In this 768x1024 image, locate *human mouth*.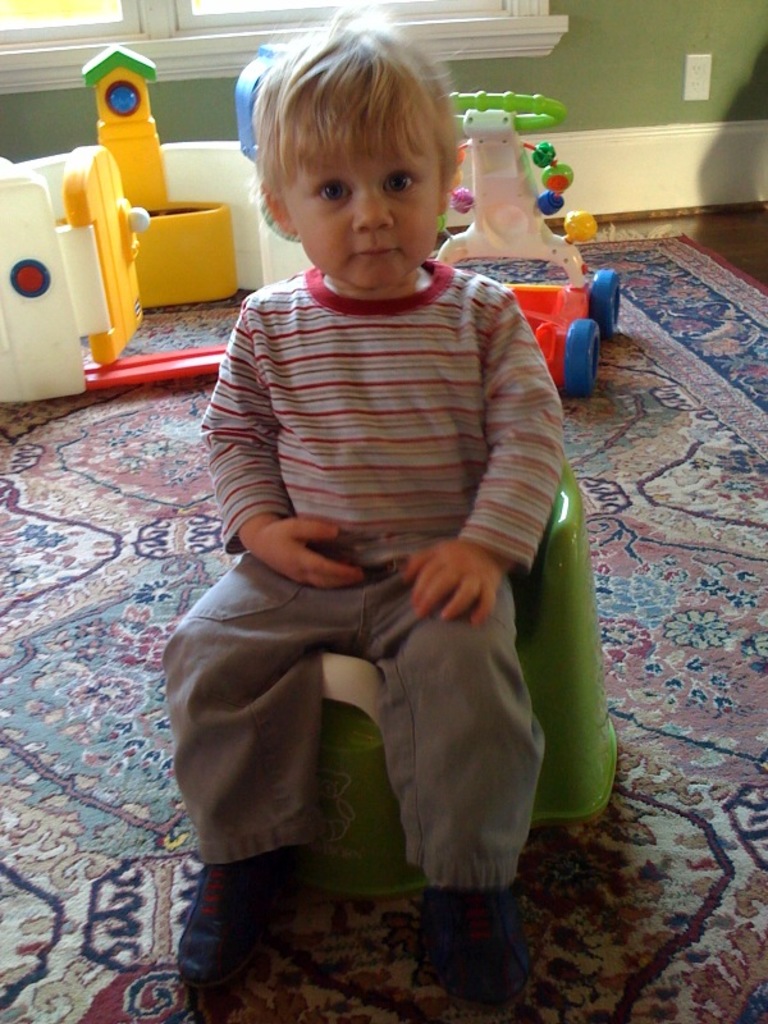
Bounding box: (left=353, top=237, right=401, bottom=265).
